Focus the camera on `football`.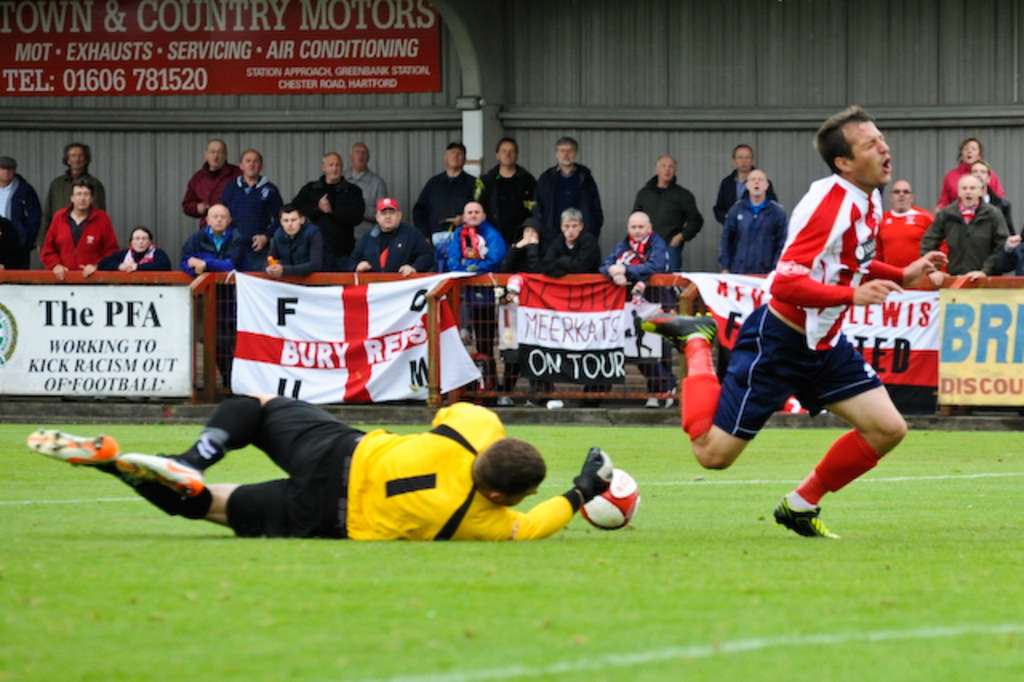
Focus region: box=[578, 464, 640, 532].
